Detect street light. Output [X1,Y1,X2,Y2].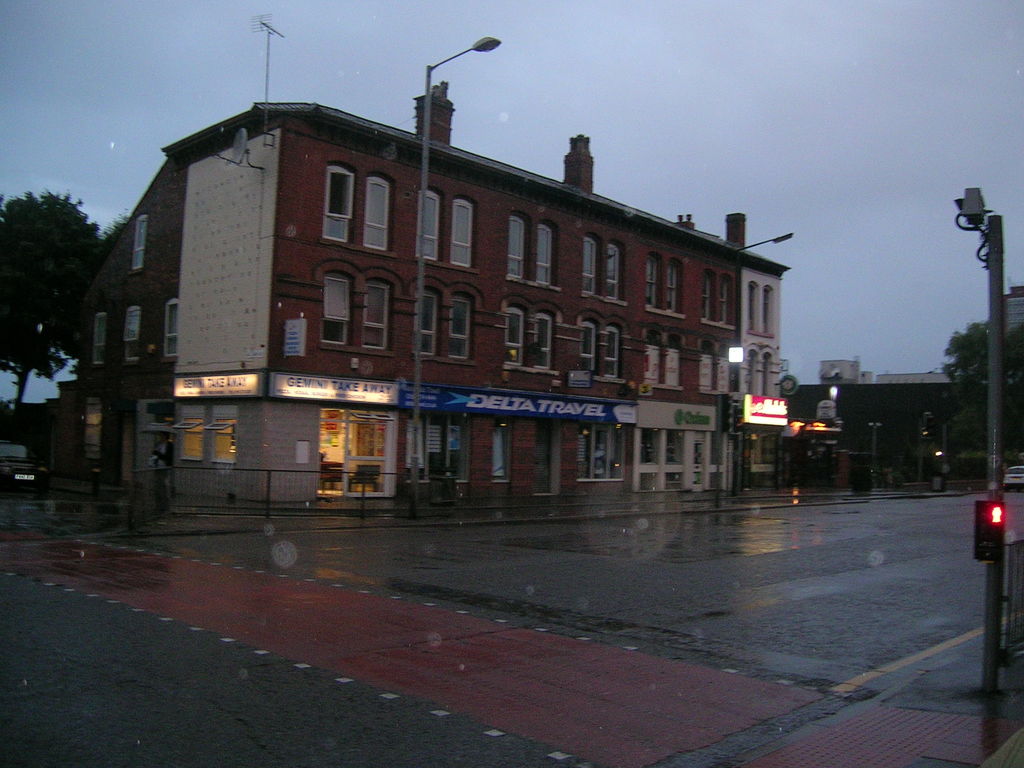
[412,28,506,514].
